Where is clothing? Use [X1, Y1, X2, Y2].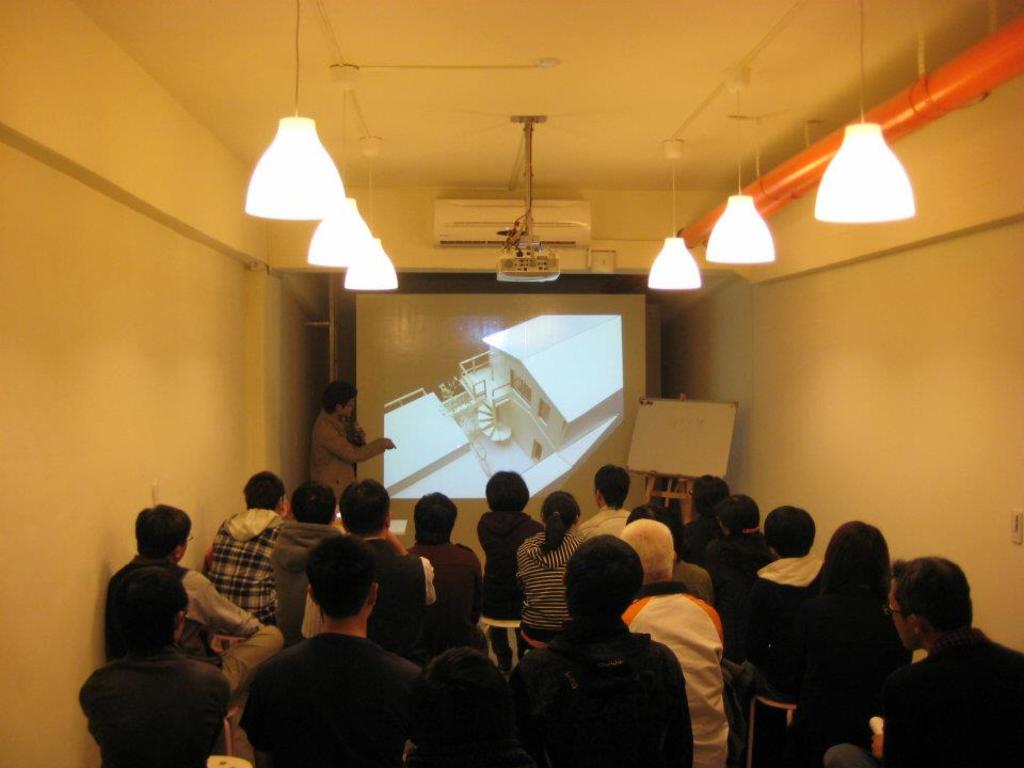
[473, 494, 548, 598].
